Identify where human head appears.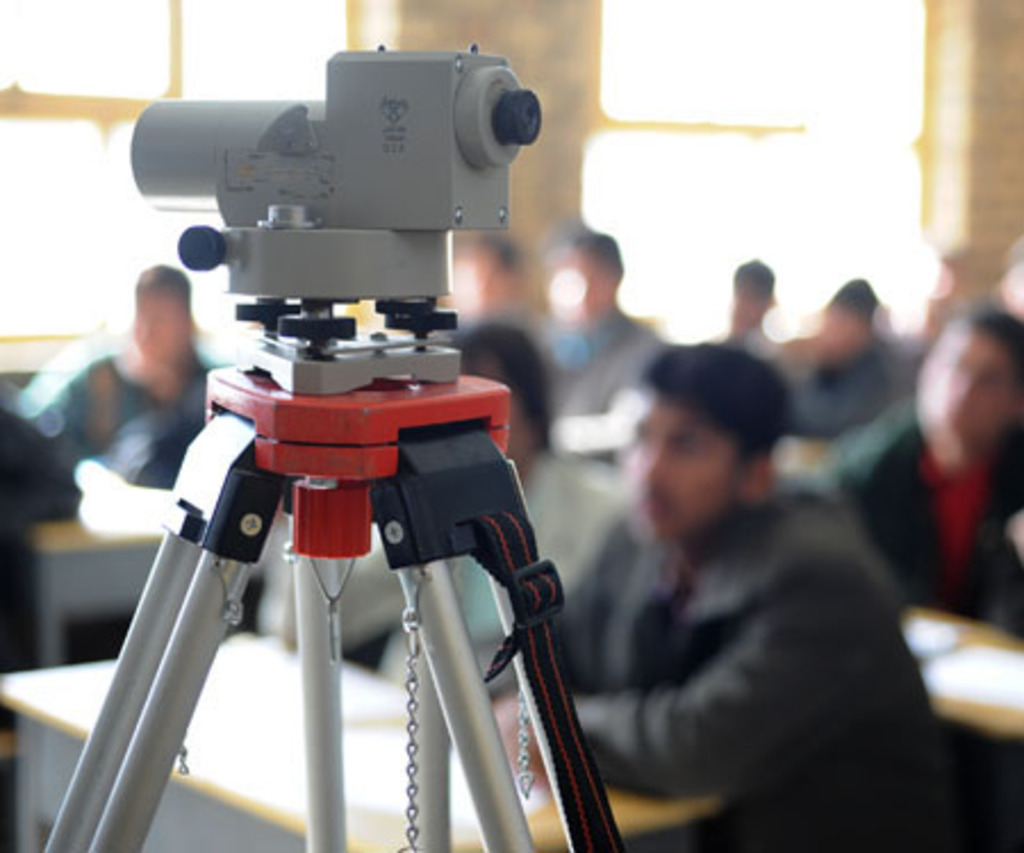
Appears at {"x1": 619, "y1": 350, "x2": 810, "y2": 530}.
